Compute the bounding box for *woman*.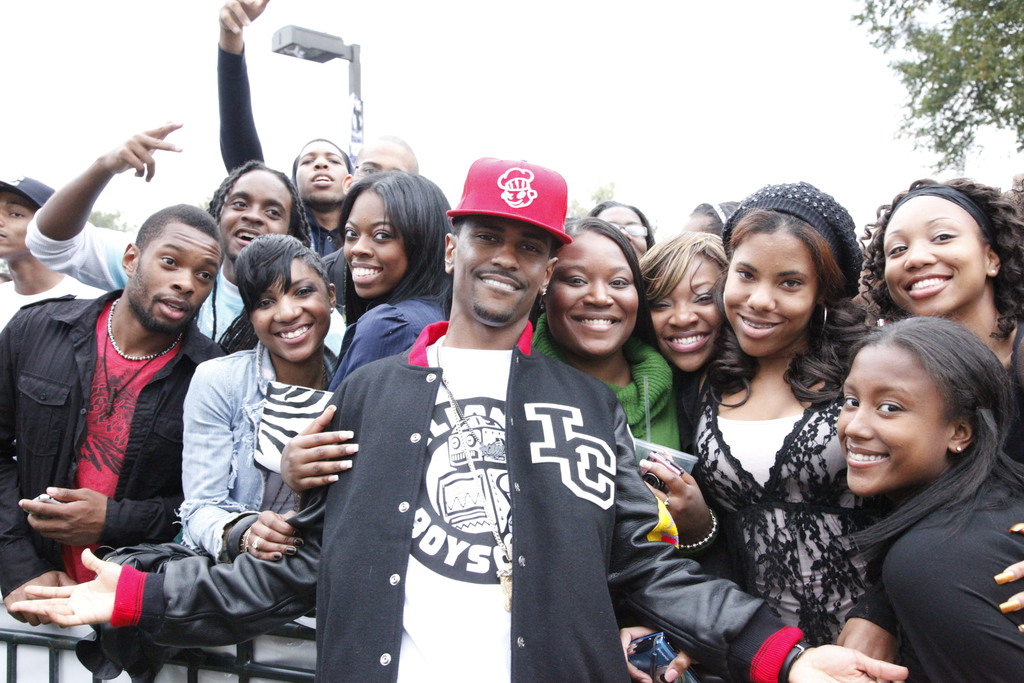
bbox=[637, 231, 728, 442].
